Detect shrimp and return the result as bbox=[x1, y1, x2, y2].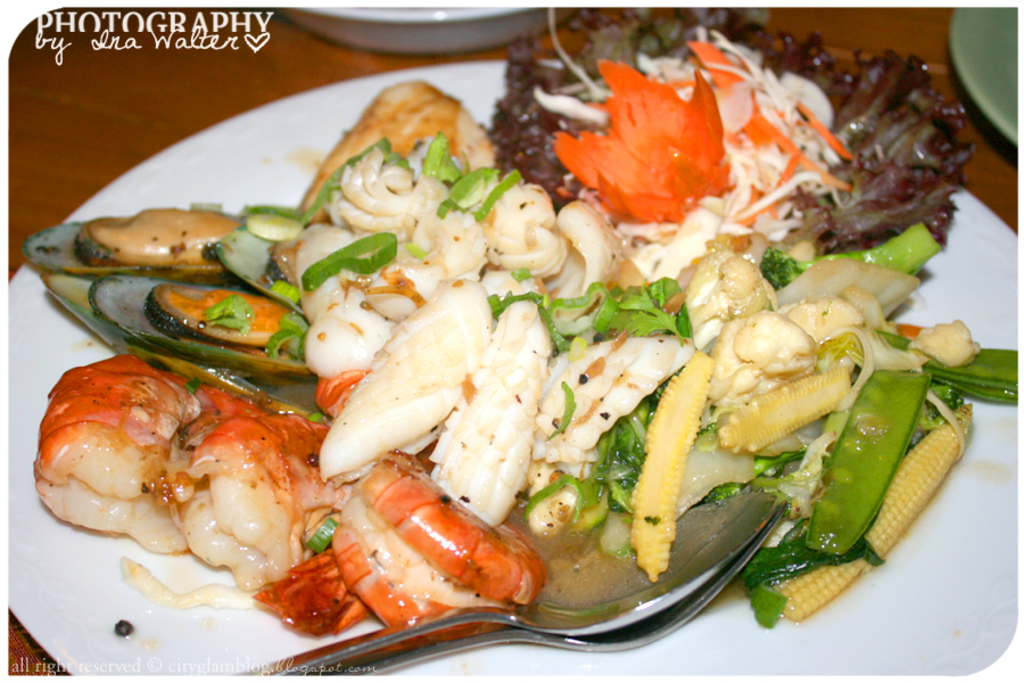
bbox=[175, 382, 342, 594].
